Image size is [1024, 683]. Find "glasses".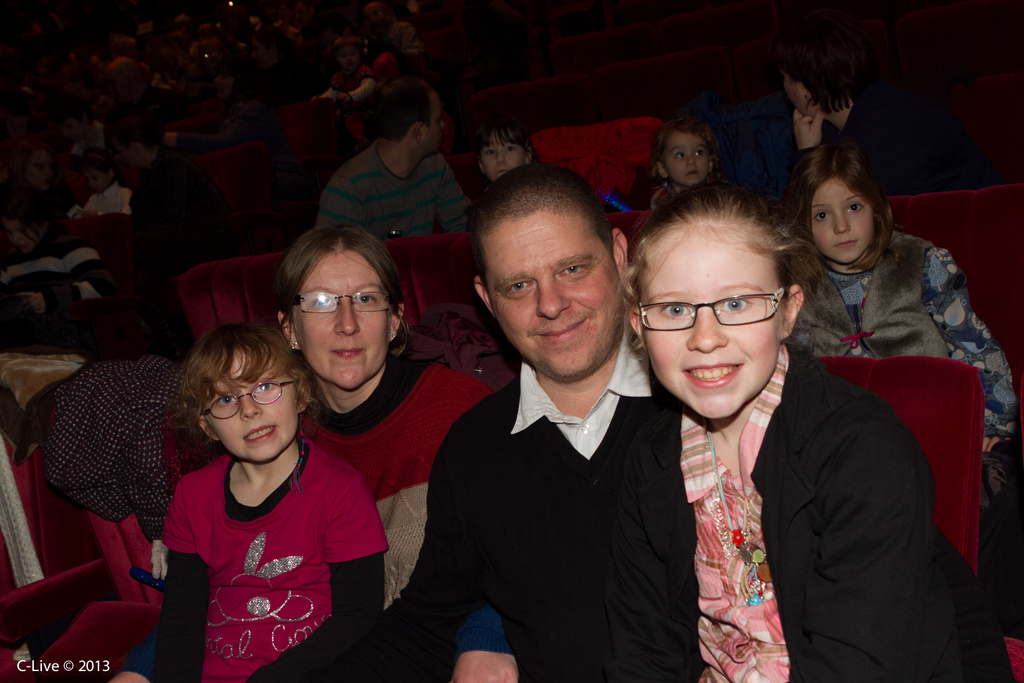
(left=295, top=295, right=390, bottom=315).
